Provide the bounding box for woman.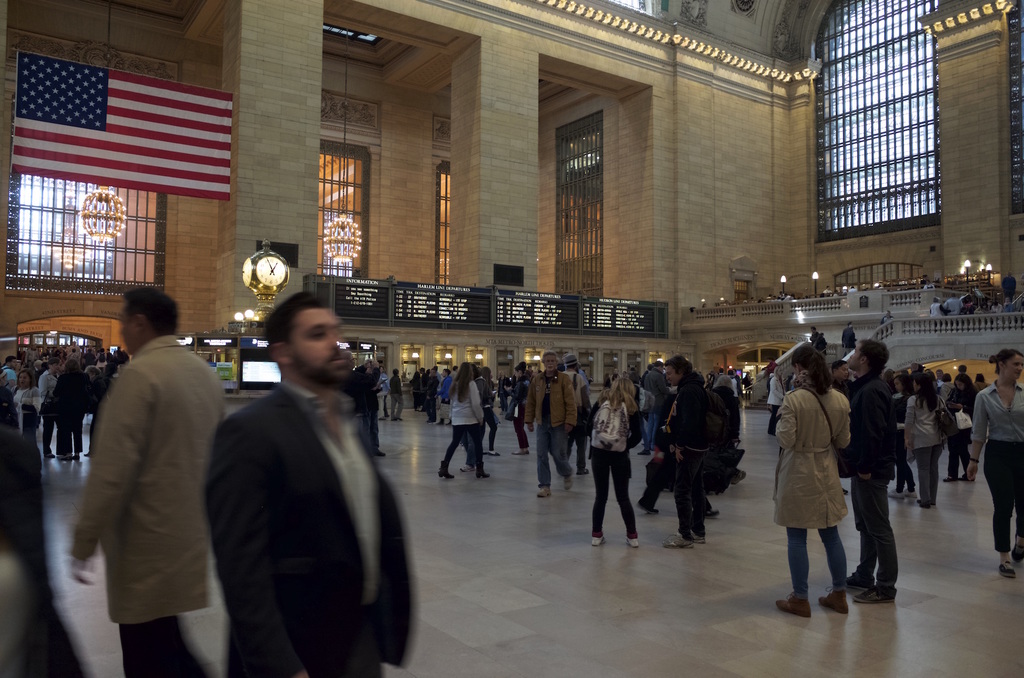
89:364:110:460.
